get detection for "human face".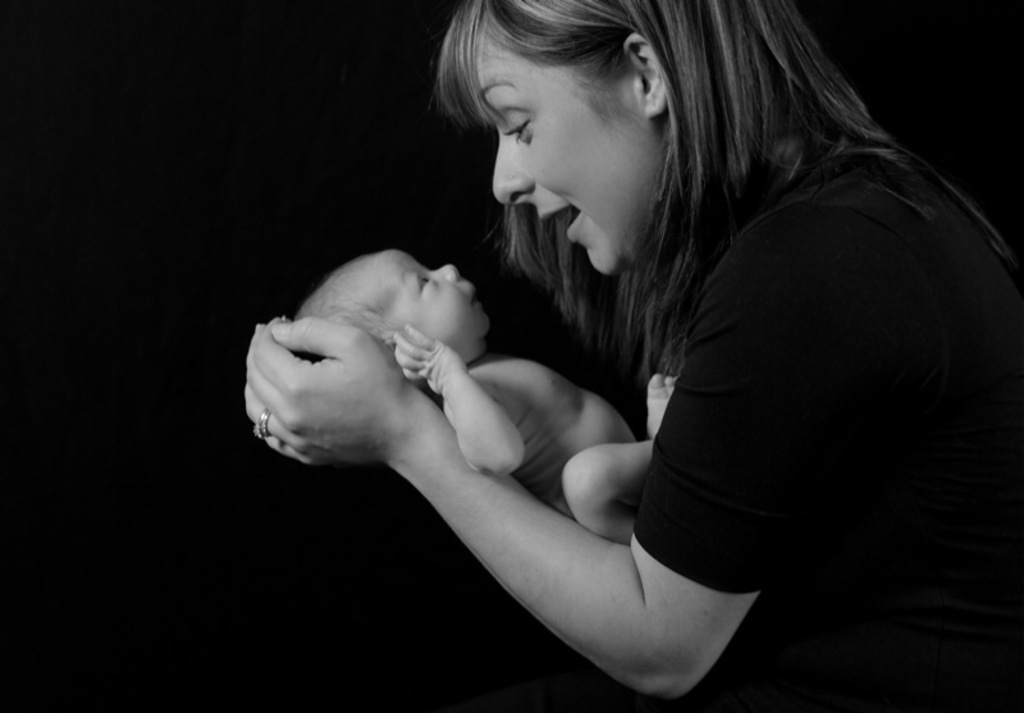
Detection: pyautogui.locateOnScreen(399, 252, 489, 361).
